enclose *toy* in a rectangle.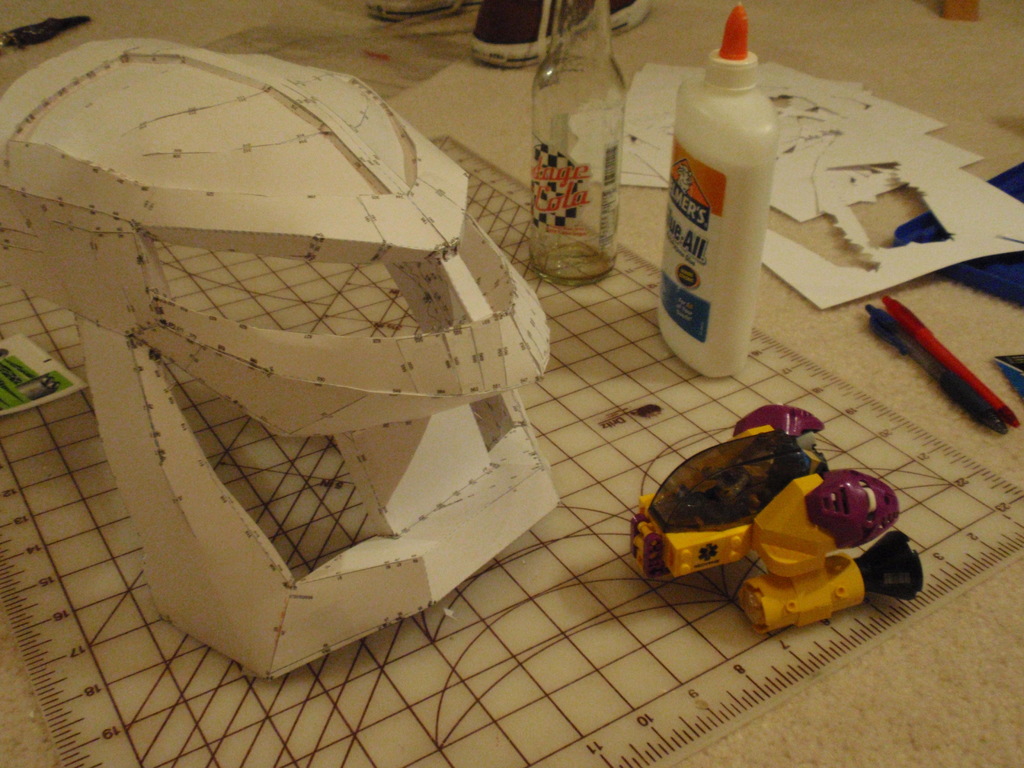
region(623, 398, 920, 634).
